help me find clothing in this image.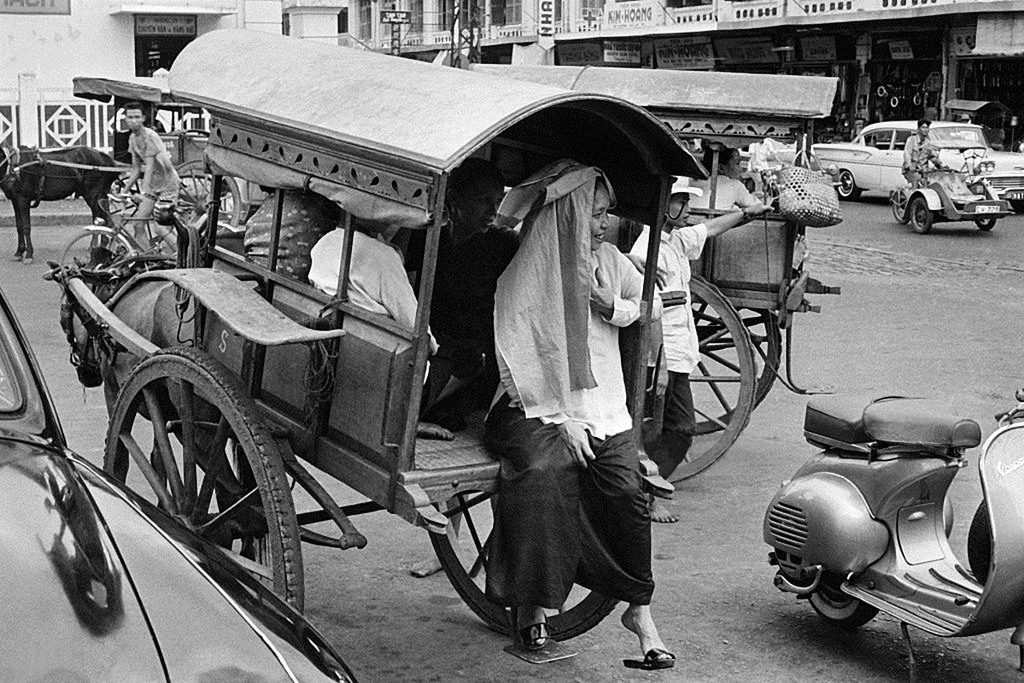
Found it: (128, 127, 184, 209).
